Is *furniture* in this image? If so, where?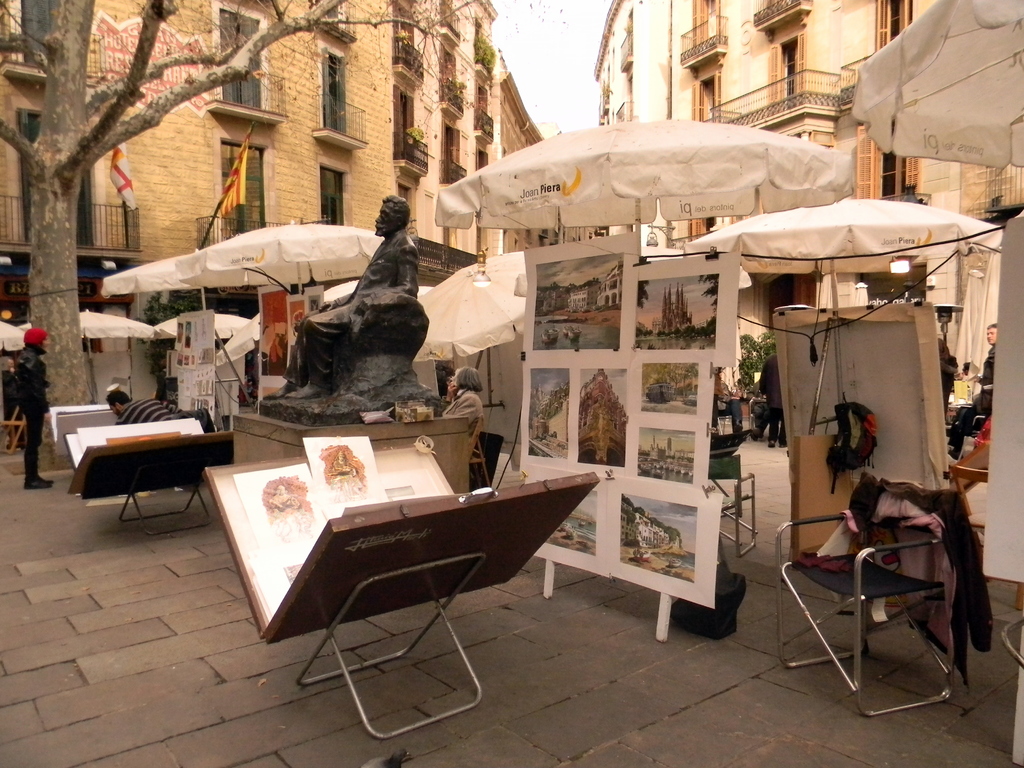
Yes, at 716 474 760 556.
